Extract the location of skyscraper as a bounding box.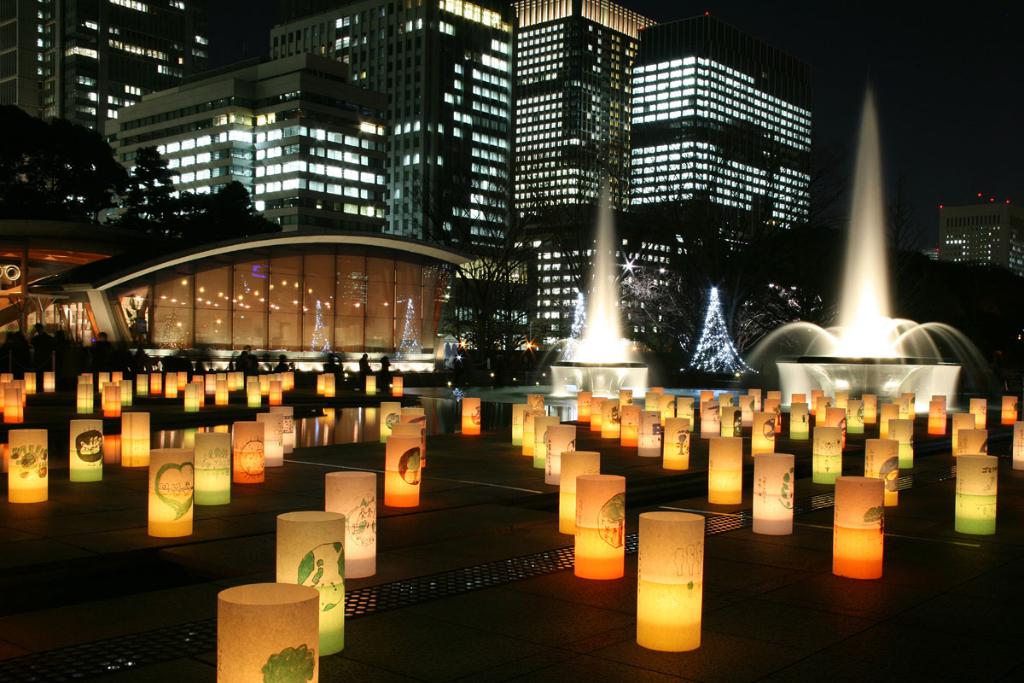
left=276, top=0, right=512, bottom=253.
